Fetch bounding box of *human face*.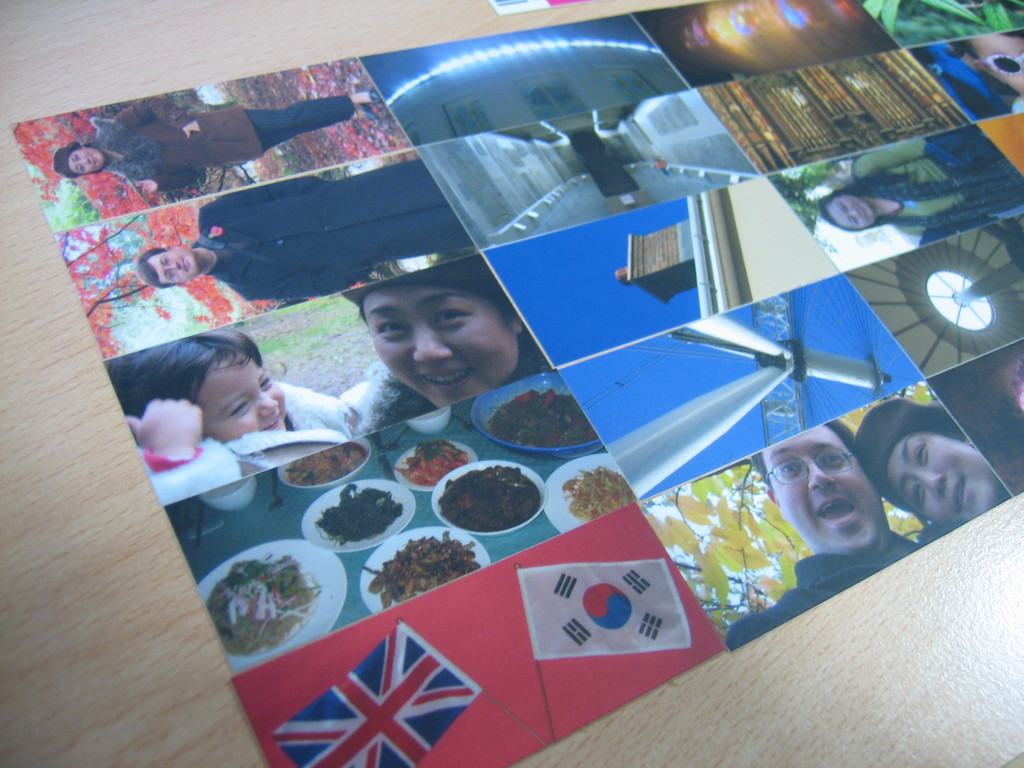
Bbox: <box>201,358,287,430</box>.
